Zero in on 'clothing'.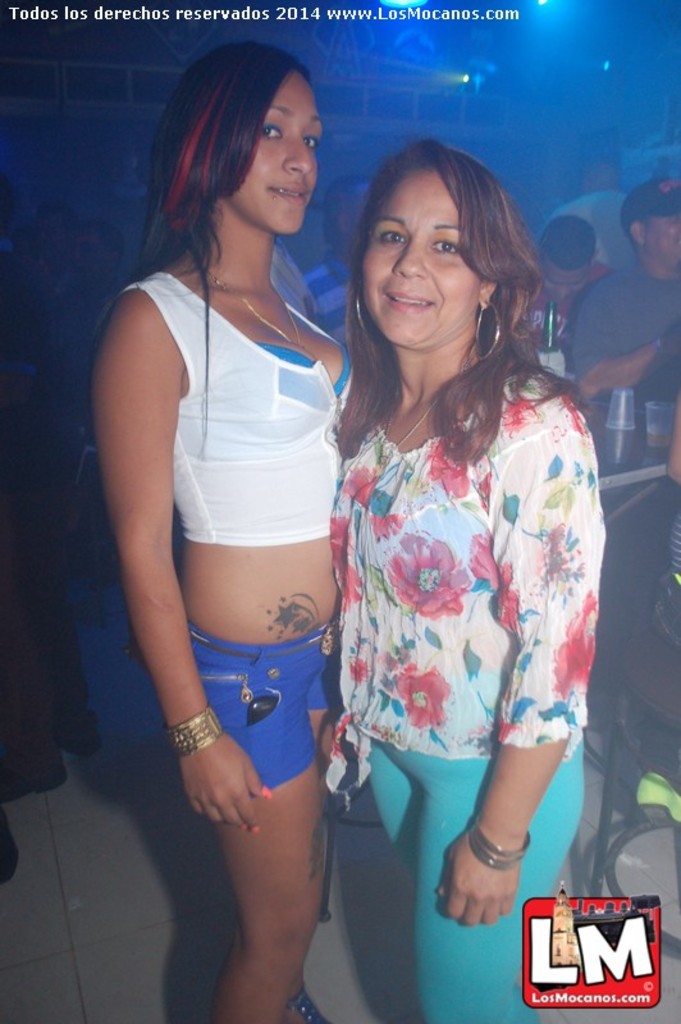
Zeroed in: x1=266, y1=234, x2=316, y2=323.
